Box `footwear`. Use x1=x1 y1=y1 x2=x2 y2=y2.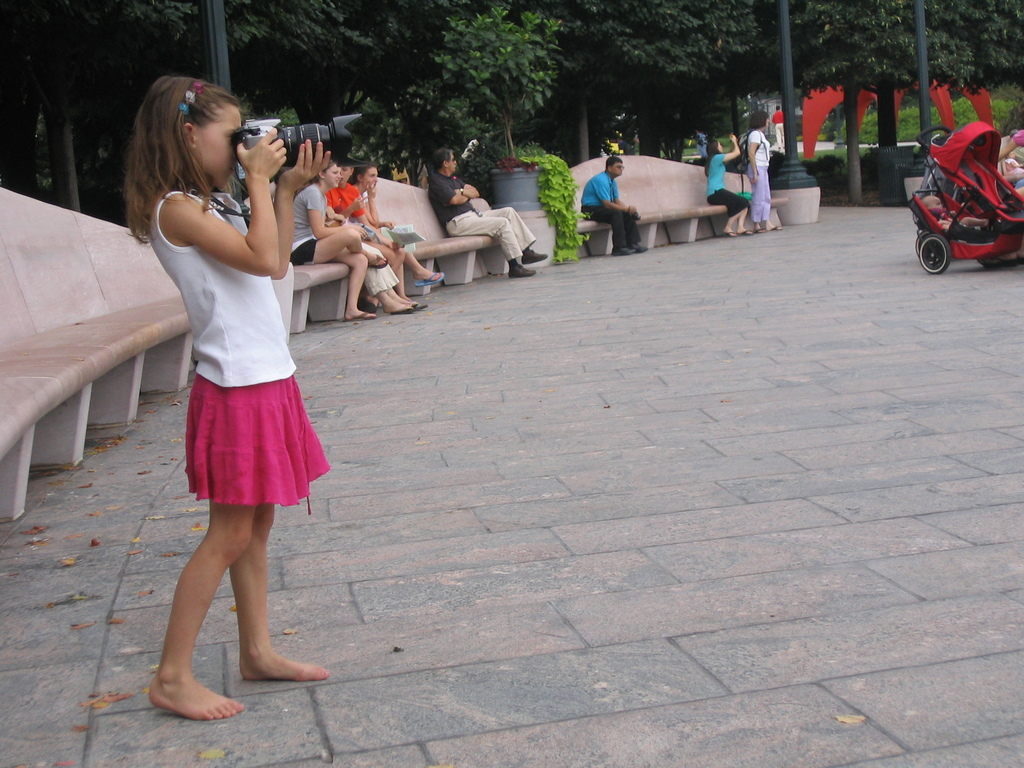
x1=752 y1=223 x2=764 y2=234.
